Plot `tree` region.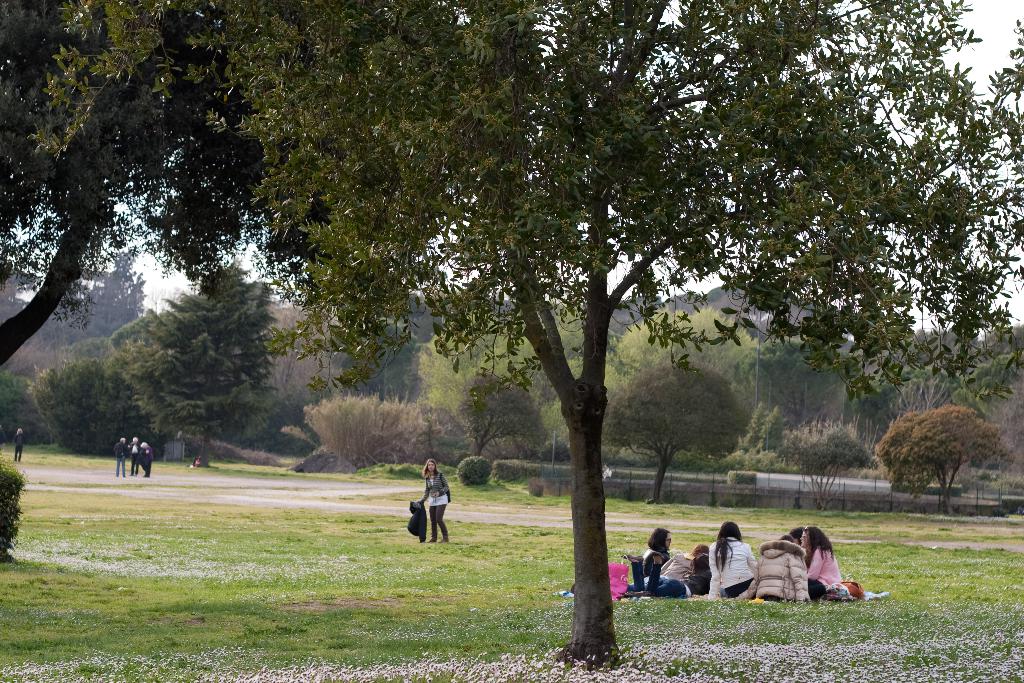
Plotted at (x1=278, y1=388, x2=447, y2=475).
